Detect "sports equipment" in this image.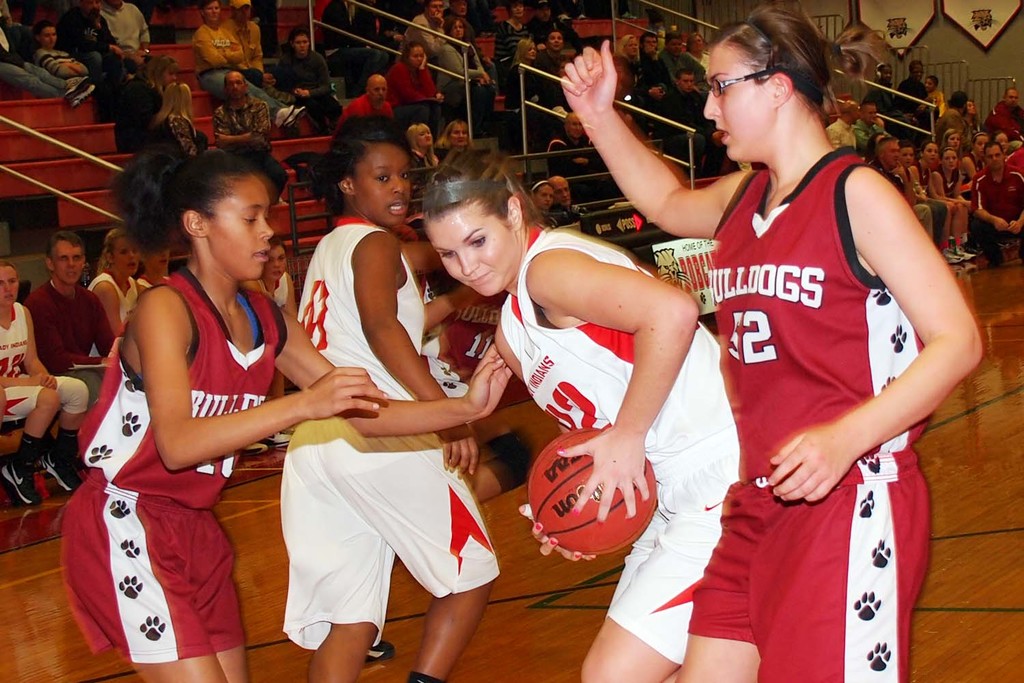
Detection: 361,641,393,669.
